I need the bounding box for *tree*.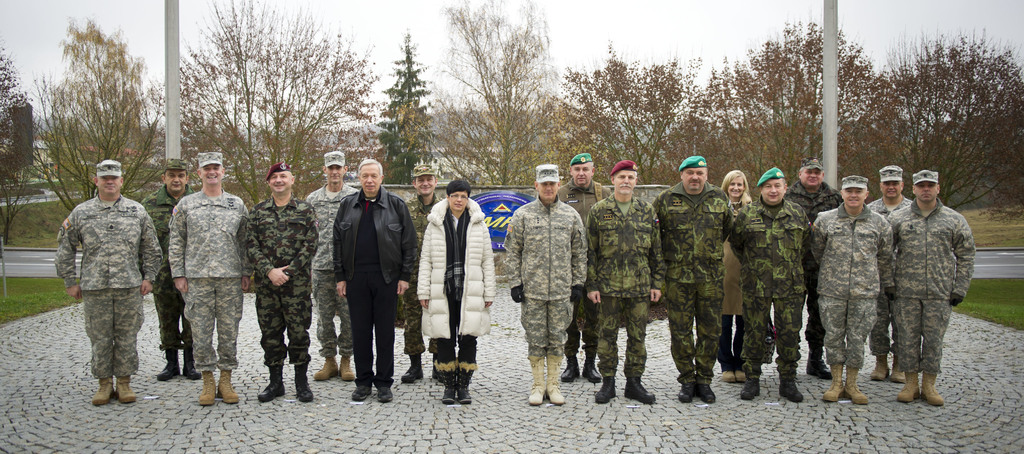
Here it is: <region>0, 47, 29, 237</region>.
